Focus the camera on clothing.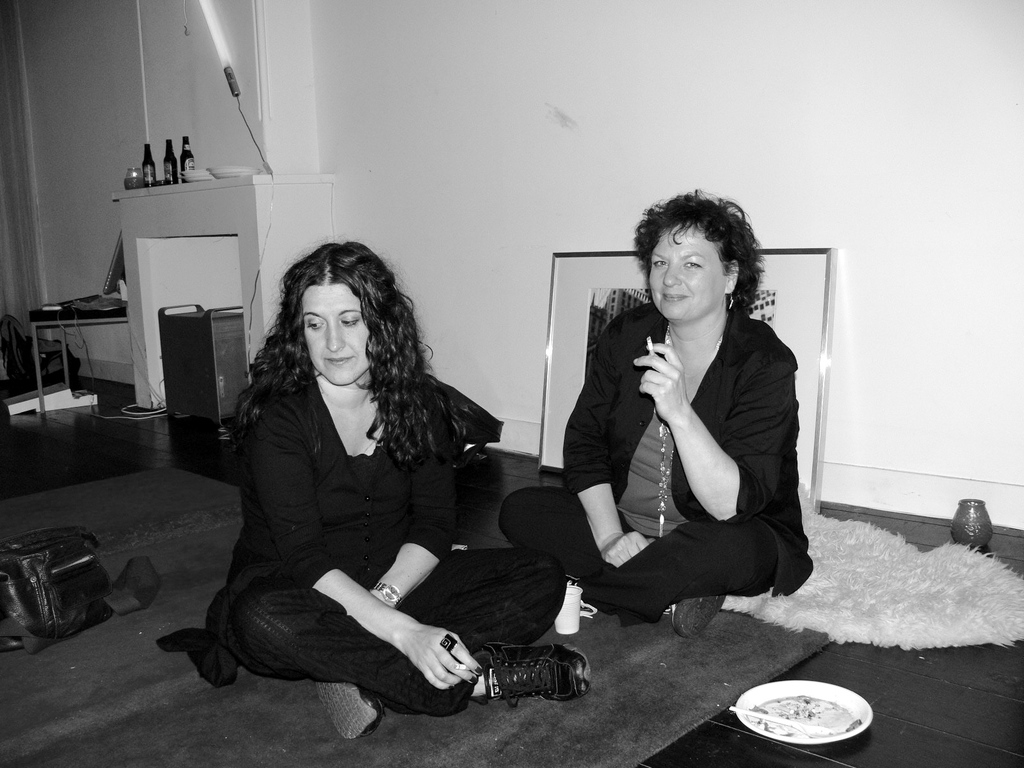
Focus region: 183/307/513/710.
